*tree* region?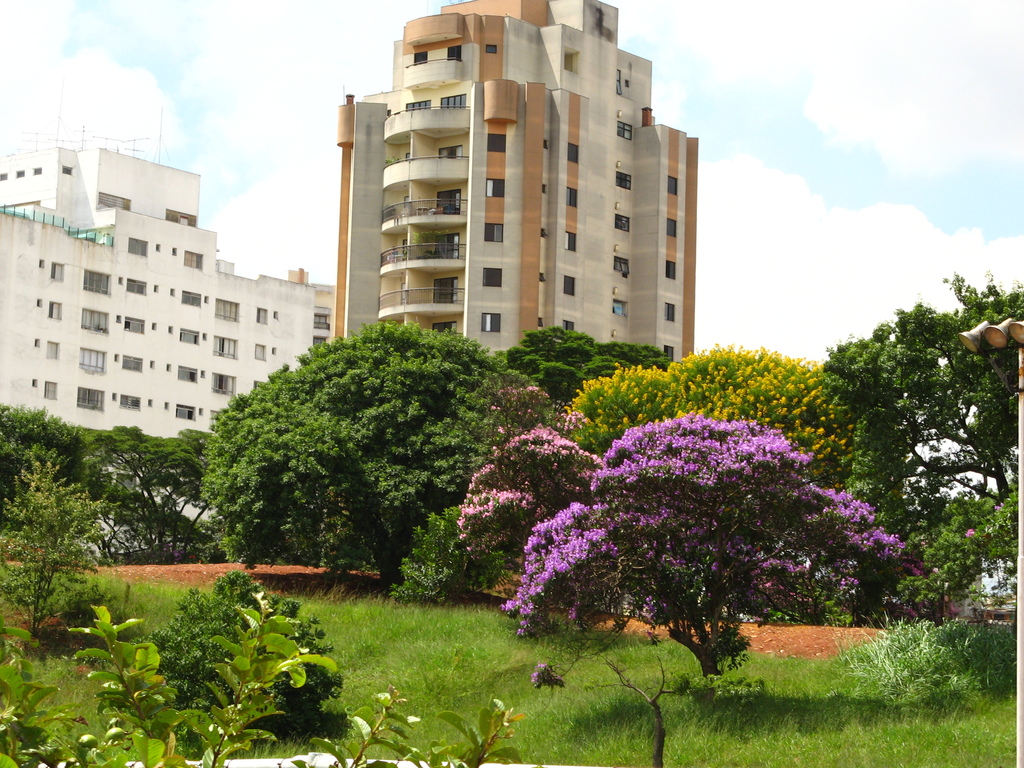
box=[0, 393, 96, 547]
